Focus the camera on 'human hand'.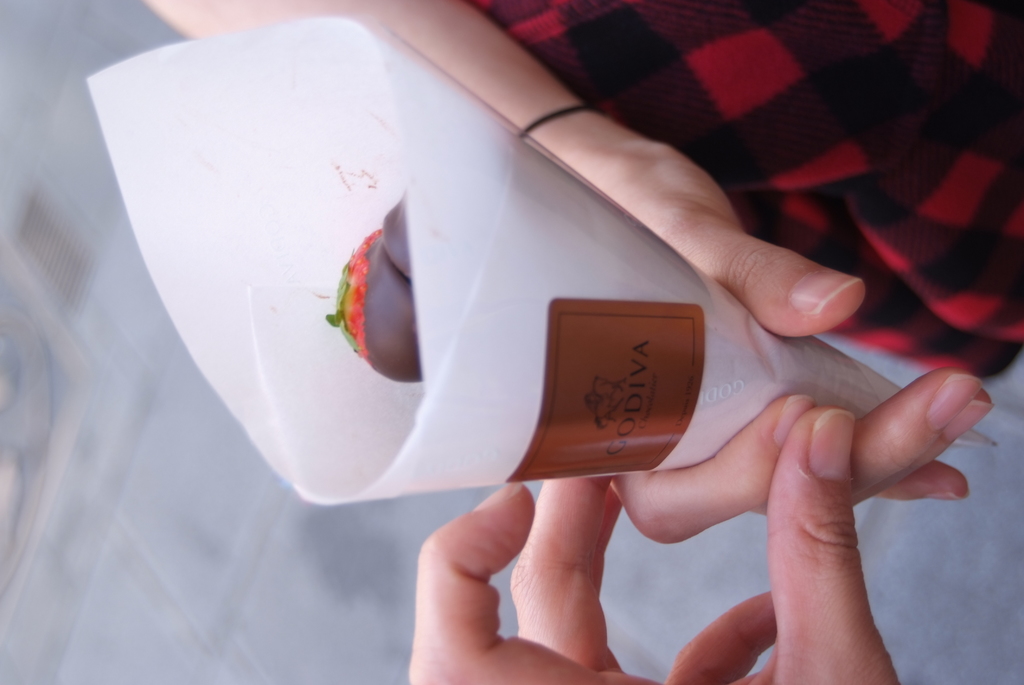
Focus region: Rect(401, 404, 909, 684).
